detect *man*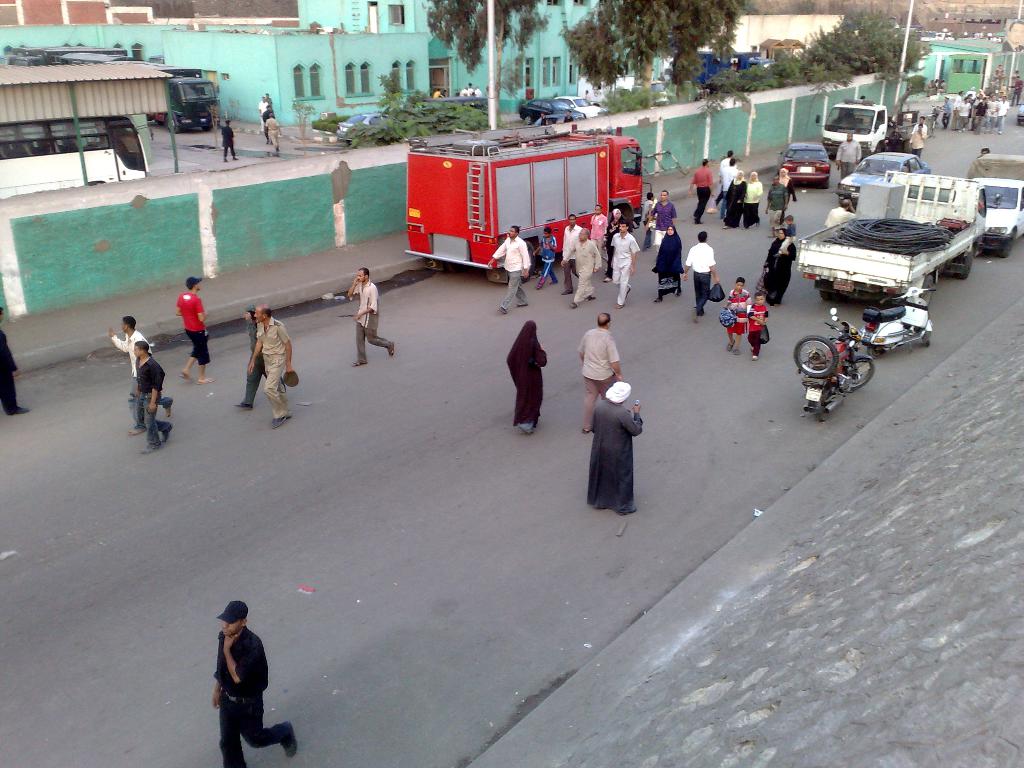
pyautogui.locateOnScreen(562, 233, 603, 304)
